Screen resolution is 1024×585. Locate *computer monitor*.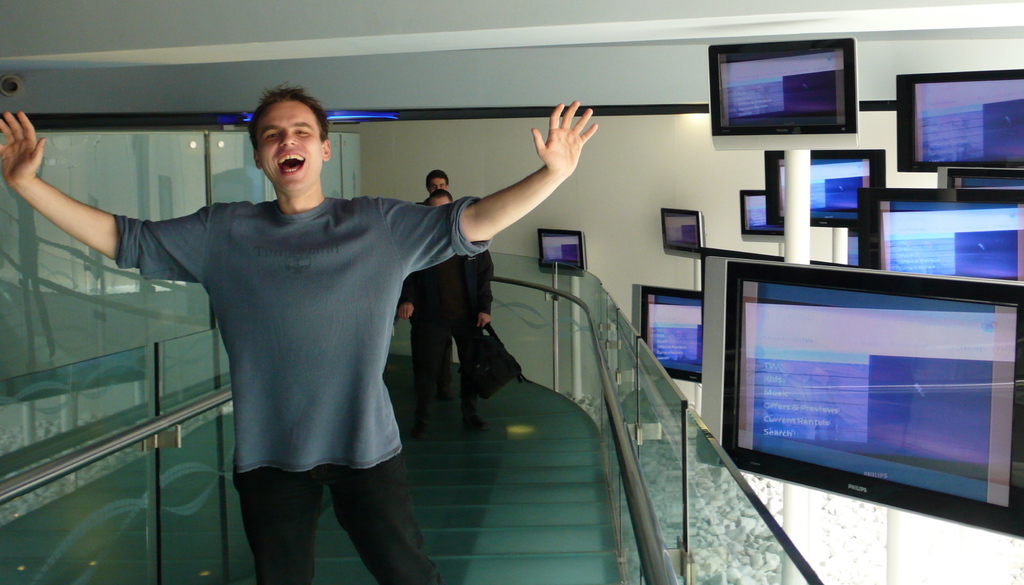
(x1=713, y1=37, x2=860, y2=145).
